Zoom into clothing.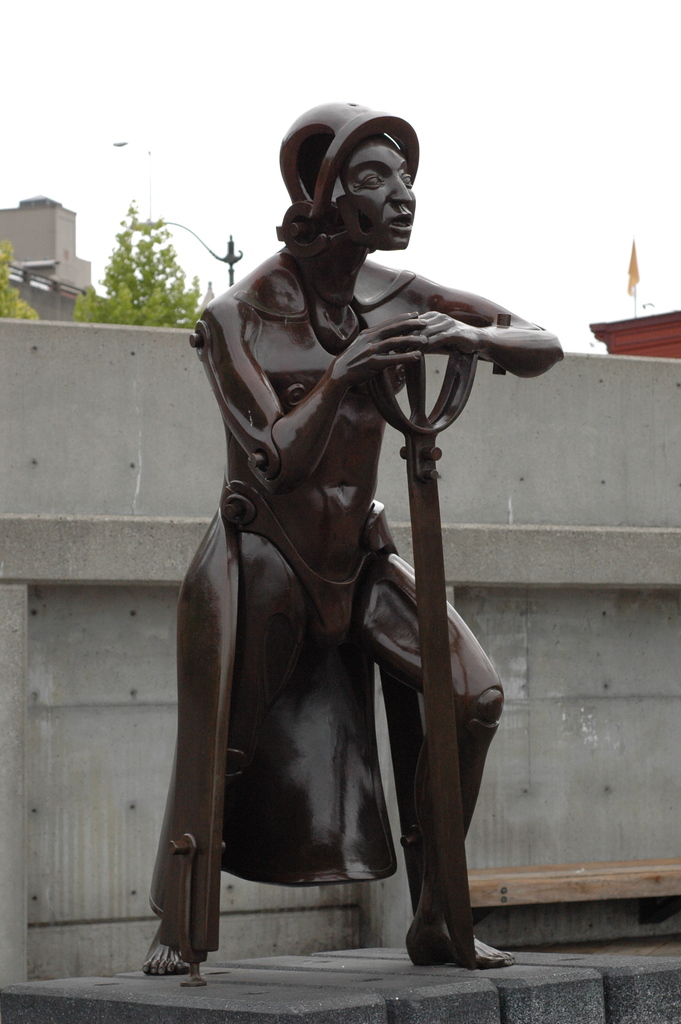
Zoom target: {"x1": 165, "y1": 156, "x2": 525, "y2": 940}.
